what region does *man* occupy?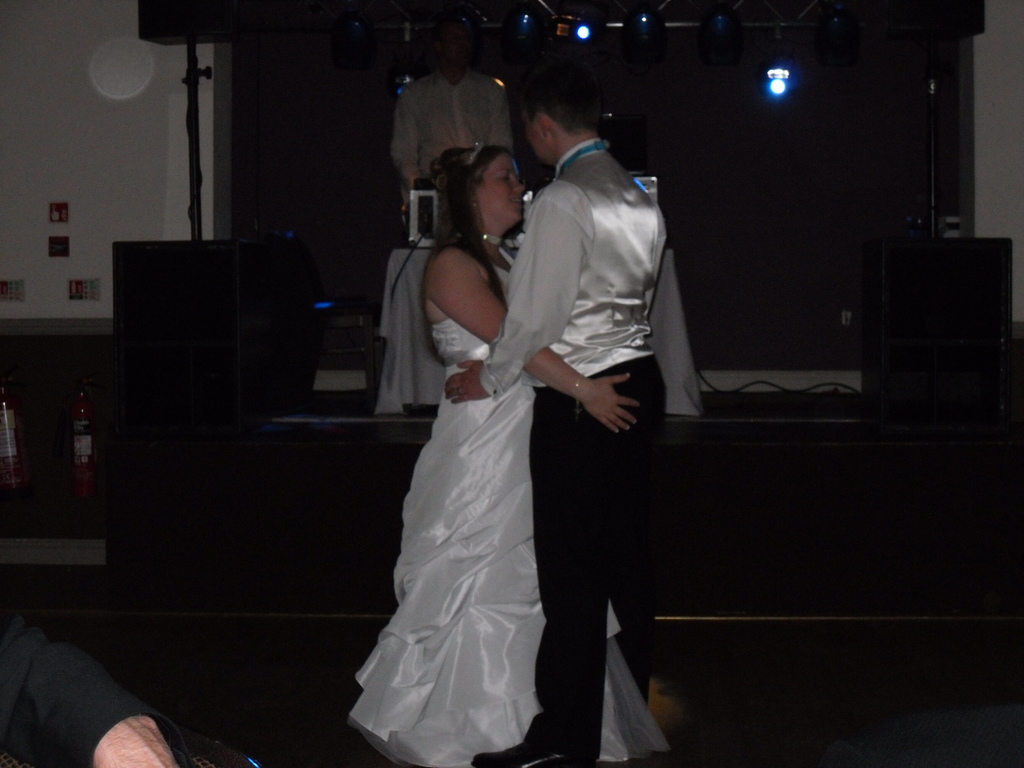
[376,30,510,197].
